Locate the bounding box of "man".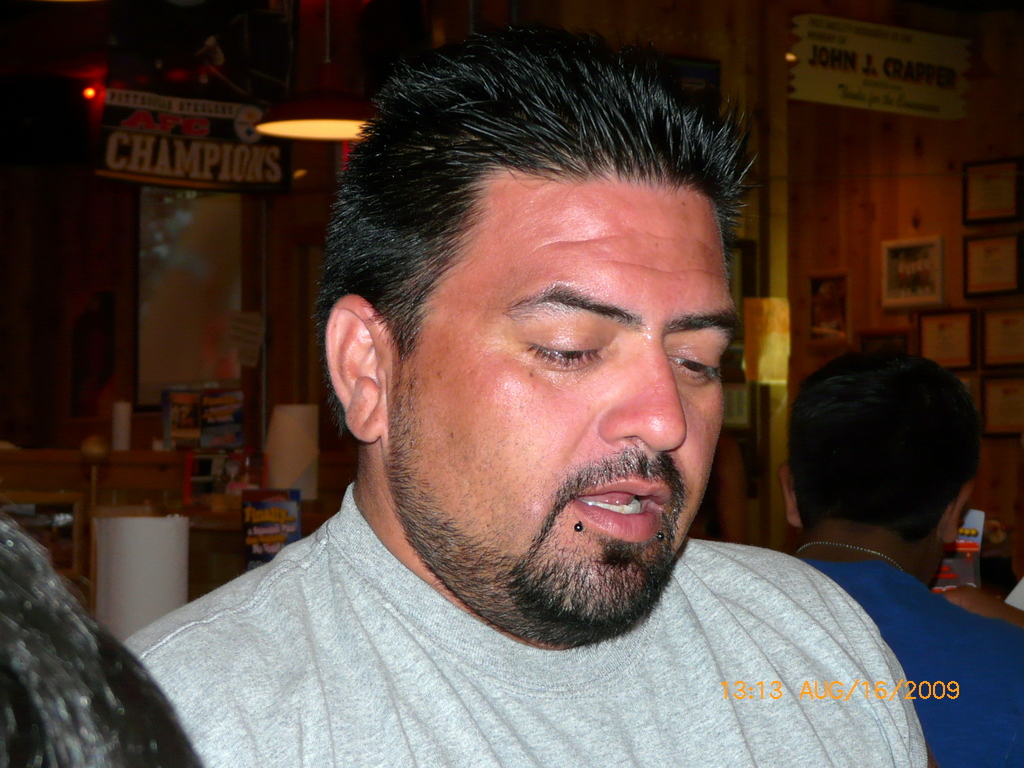
Bounding box: (x1=111, y1=33, x2=932, y2=767).
